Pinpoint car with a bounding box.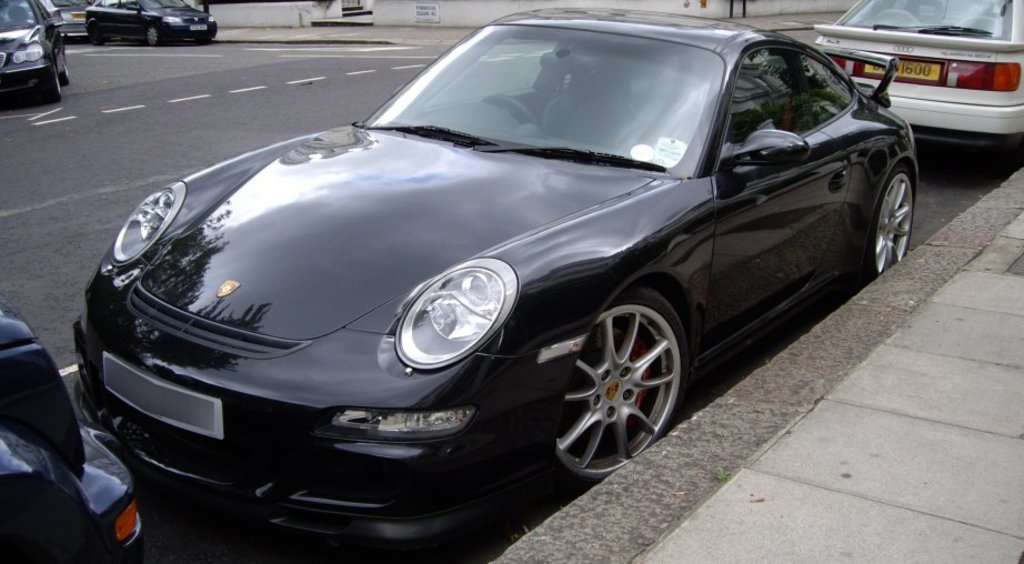
pyautogui.locateOnScreen(0, 0, 69, 100).
